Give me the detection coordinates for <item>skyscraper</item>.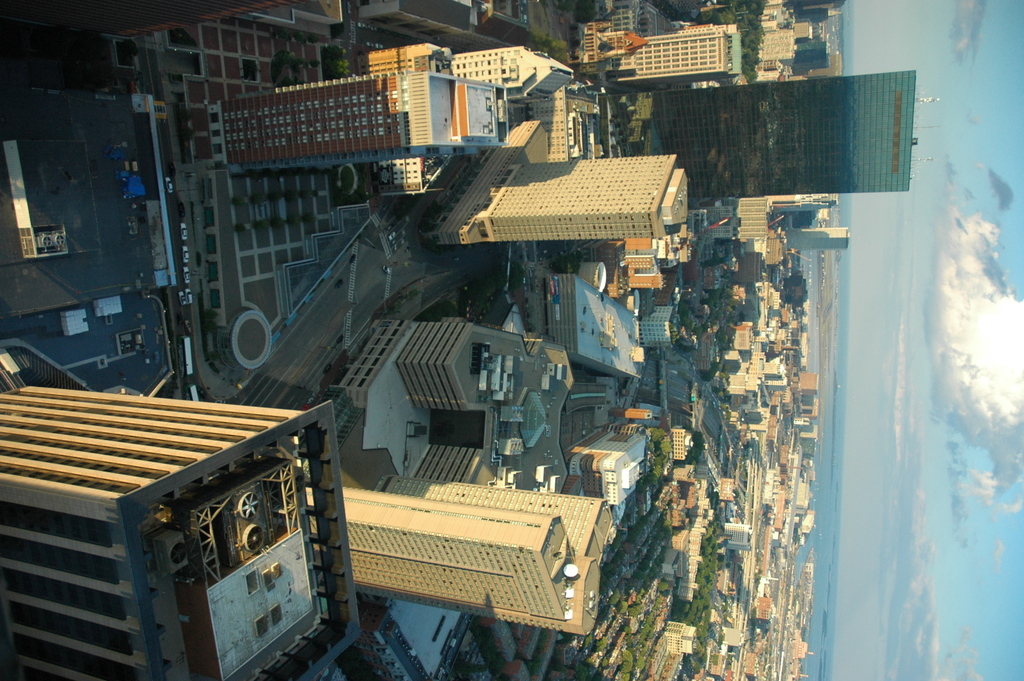
(x1=803, y1=373, x2=818, y2=401).
